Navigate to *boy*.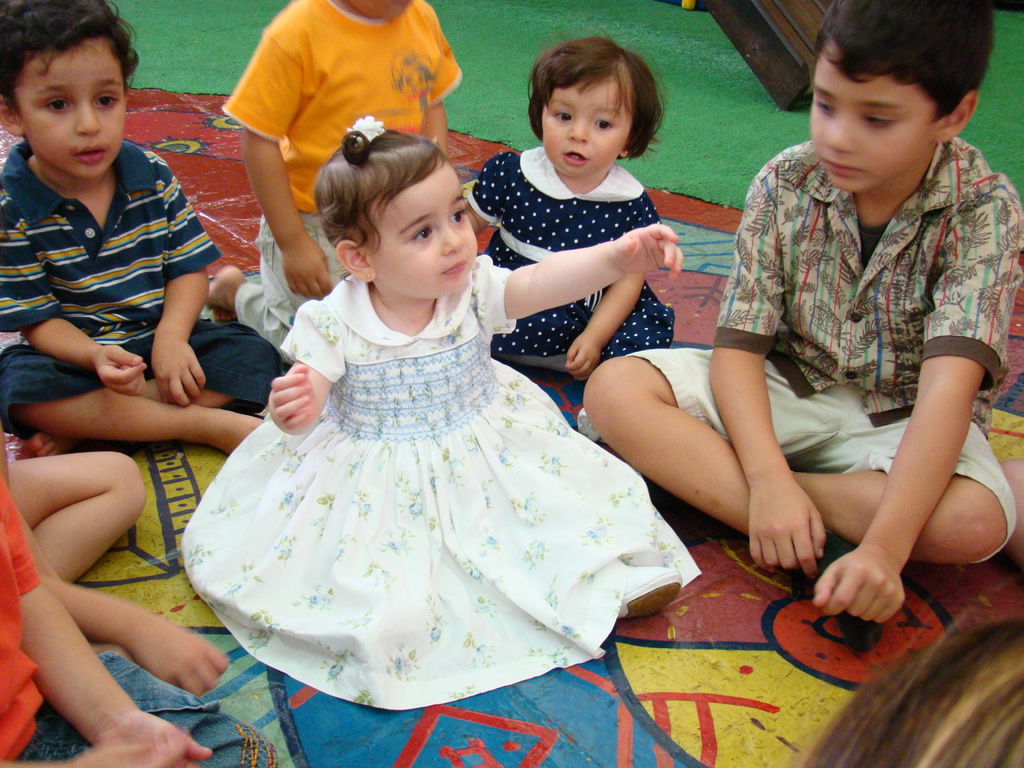
Navigation target: 673/0/1005/639.
